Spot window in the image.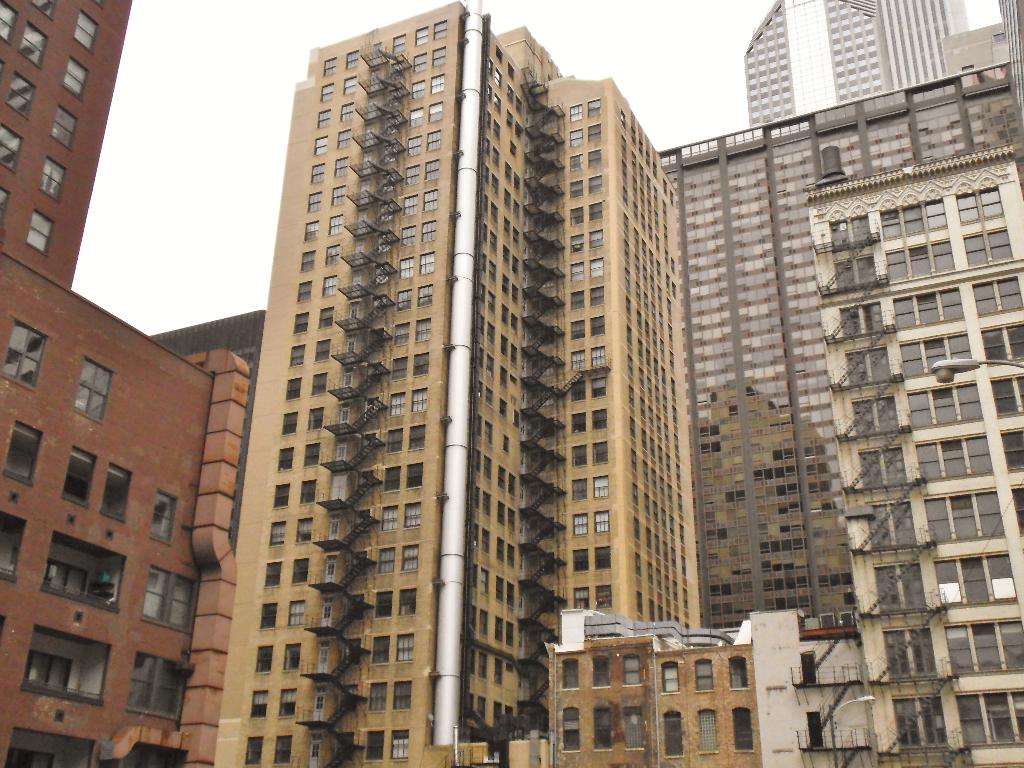
window found at rect(4, 127, 25, 171).
